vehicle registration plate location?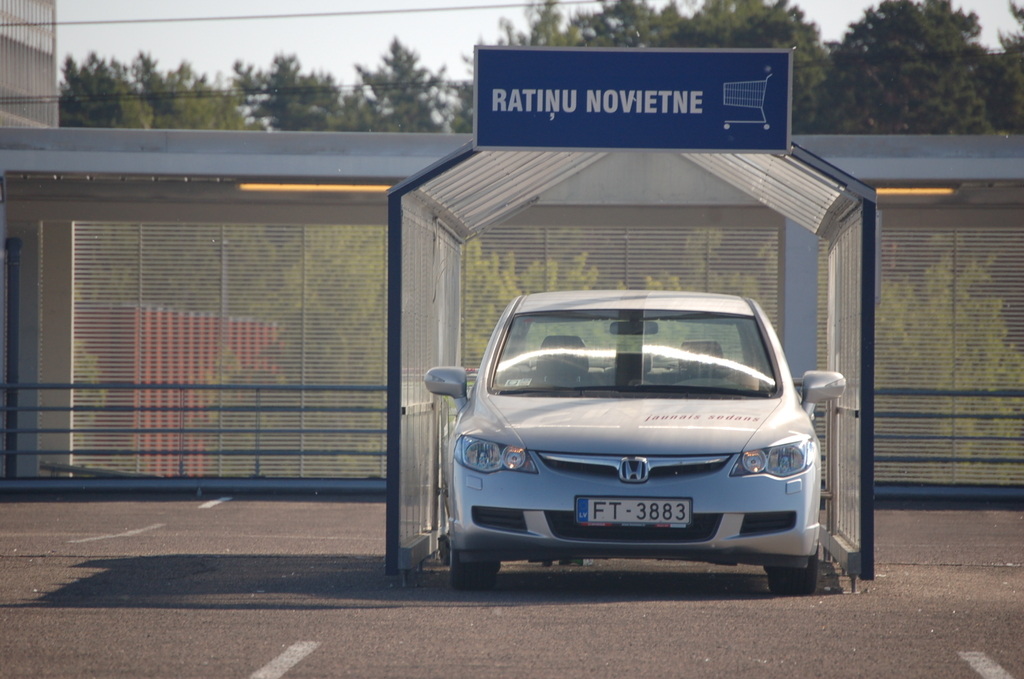
bbox=[579, 500, 690, 528]
